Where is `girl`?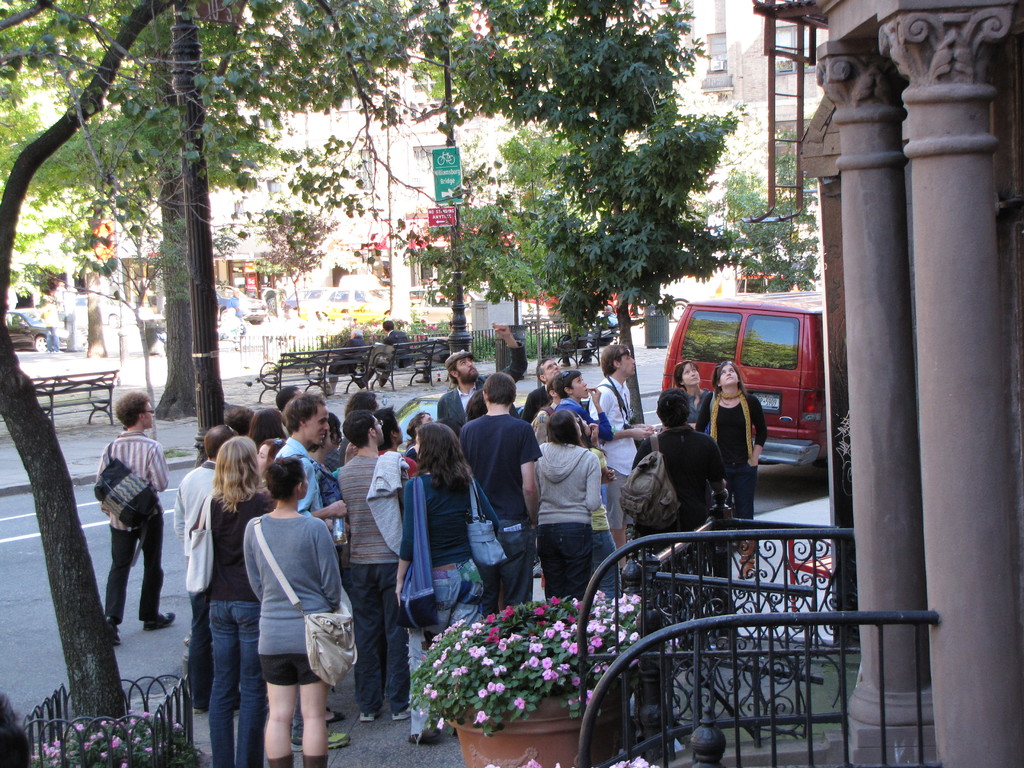
bbox=(239, 460, 342, 767).
